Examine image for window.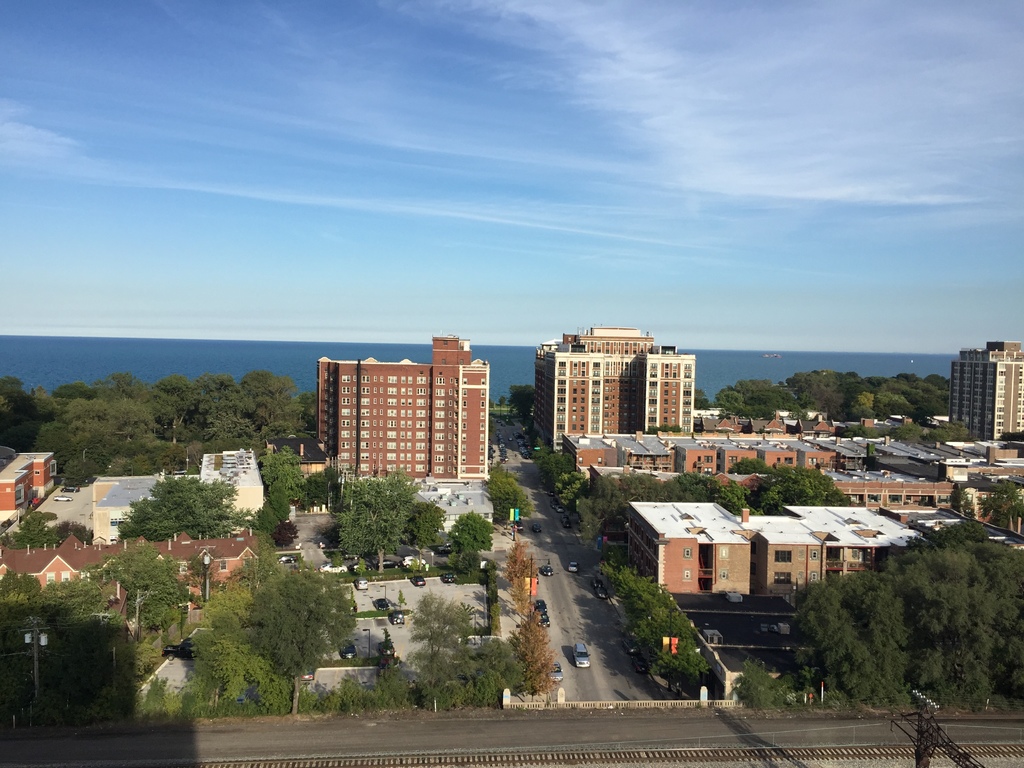
Examination result: Rect(15, 483, 25, 503).
